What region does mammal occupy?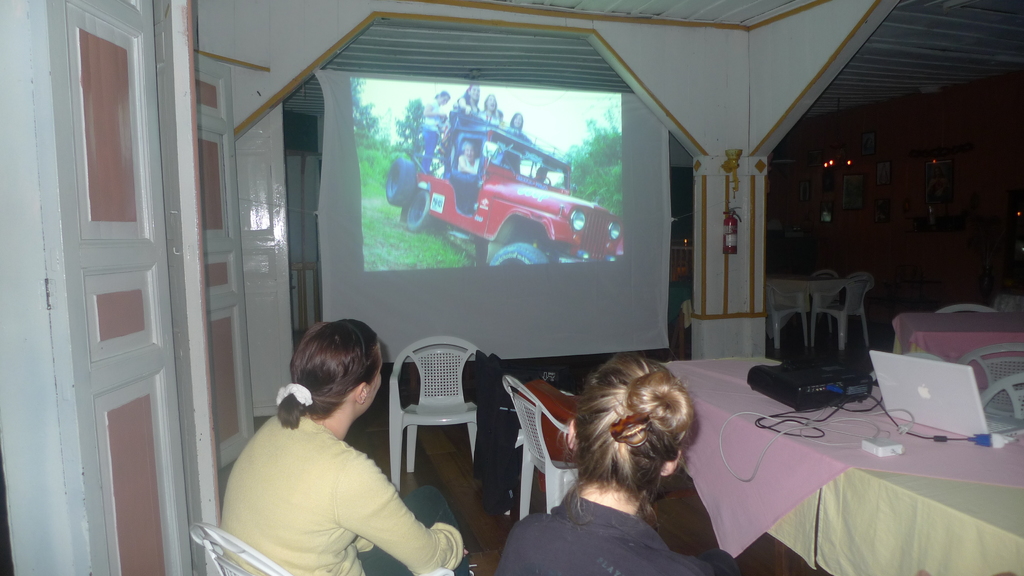
detection(503, 112, 531, 172).
